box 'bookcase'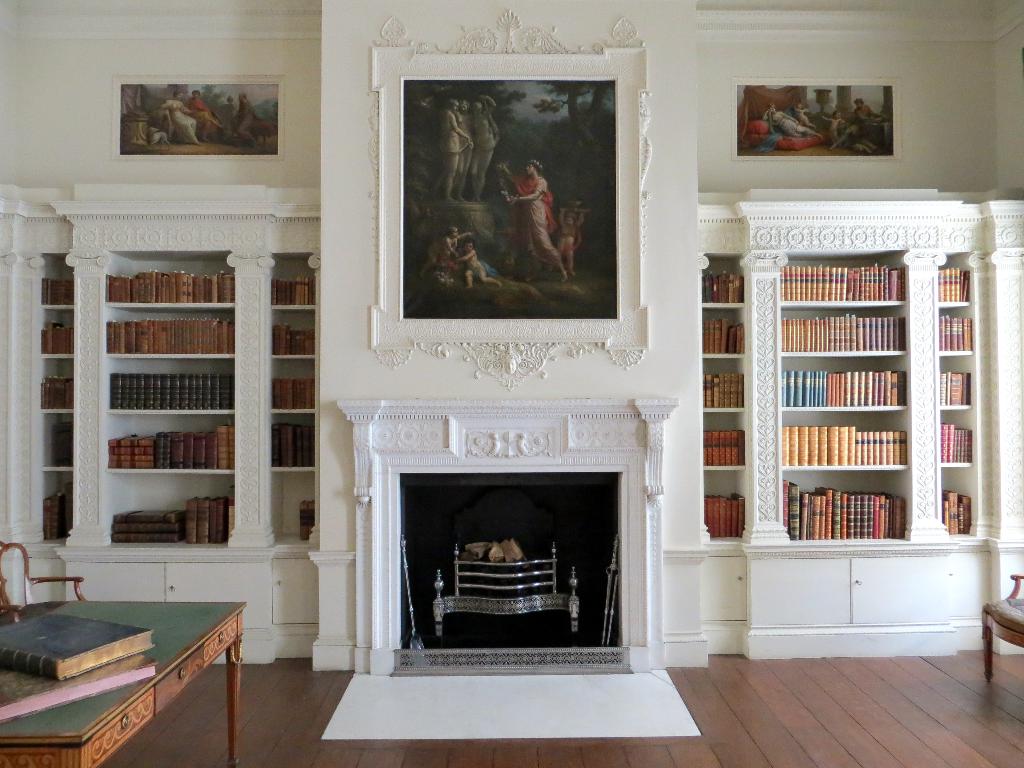
crop(0, 184, 999, 652)
